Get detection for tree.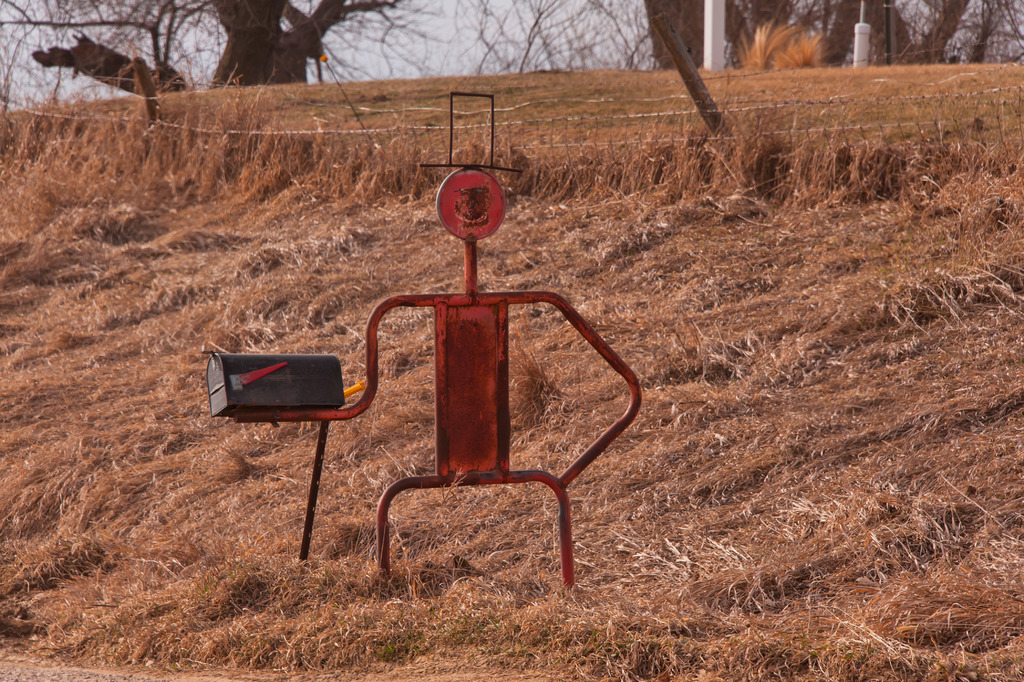
Detection: <box>467,0,1023,72</box>.
